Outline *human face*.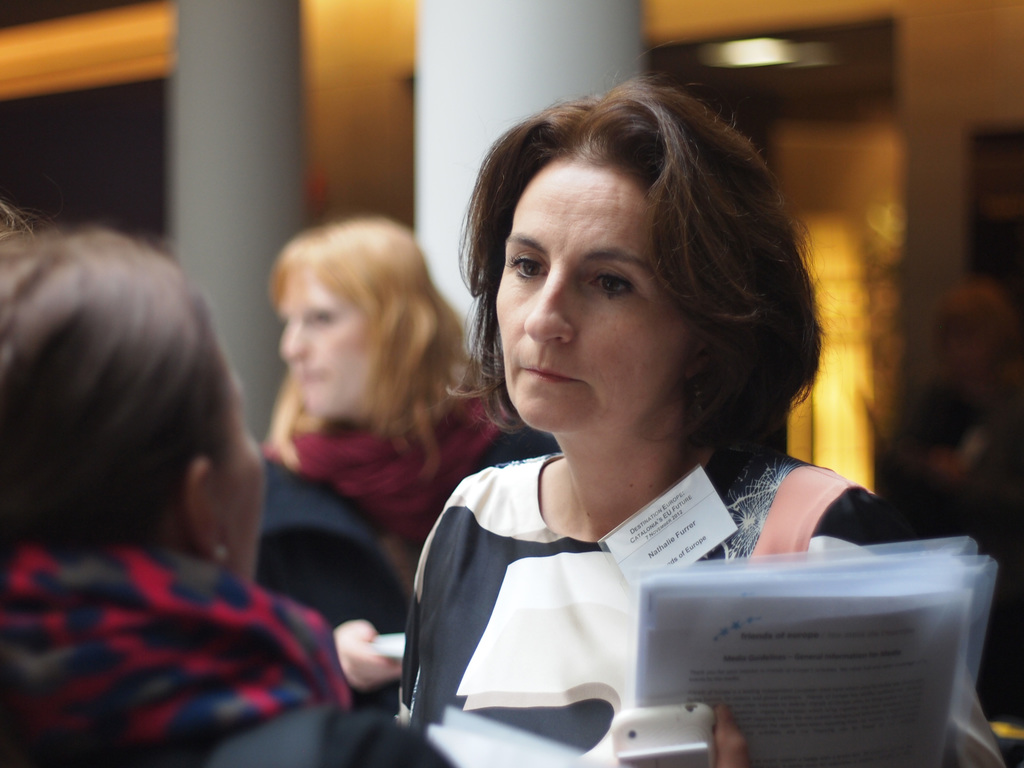
Outline: {"left": 494, "top": 156, "right": 694, "bottom": 431}.
